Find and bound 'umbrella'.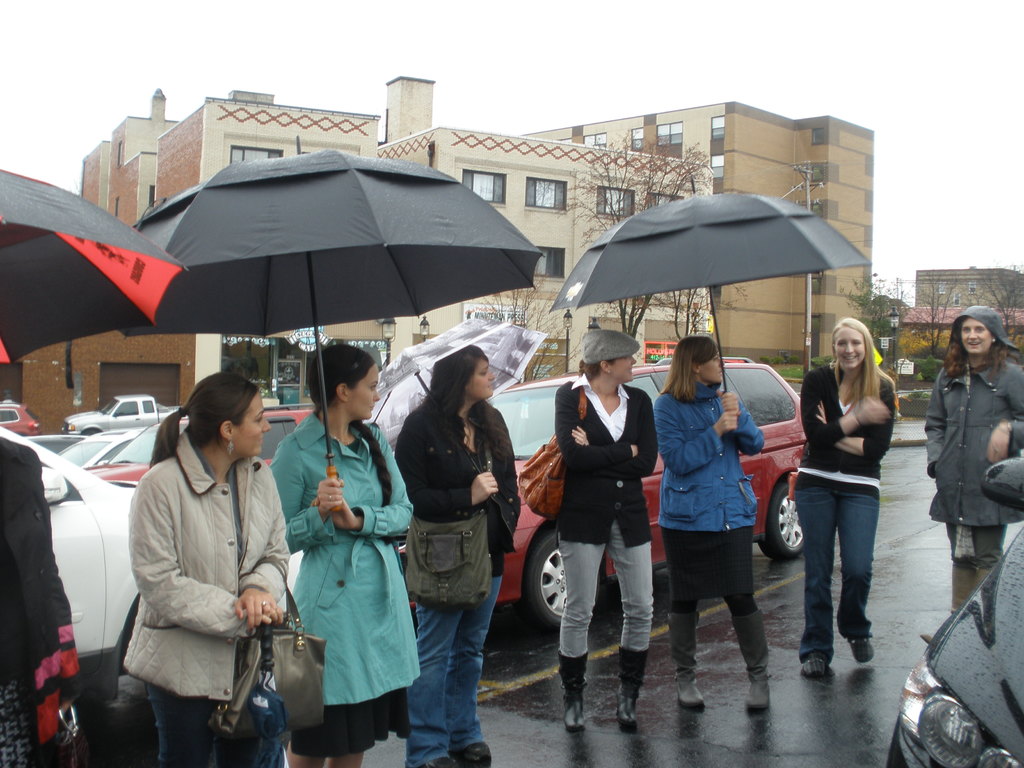
Bound: bbox=(548, 175, 874, 394).
